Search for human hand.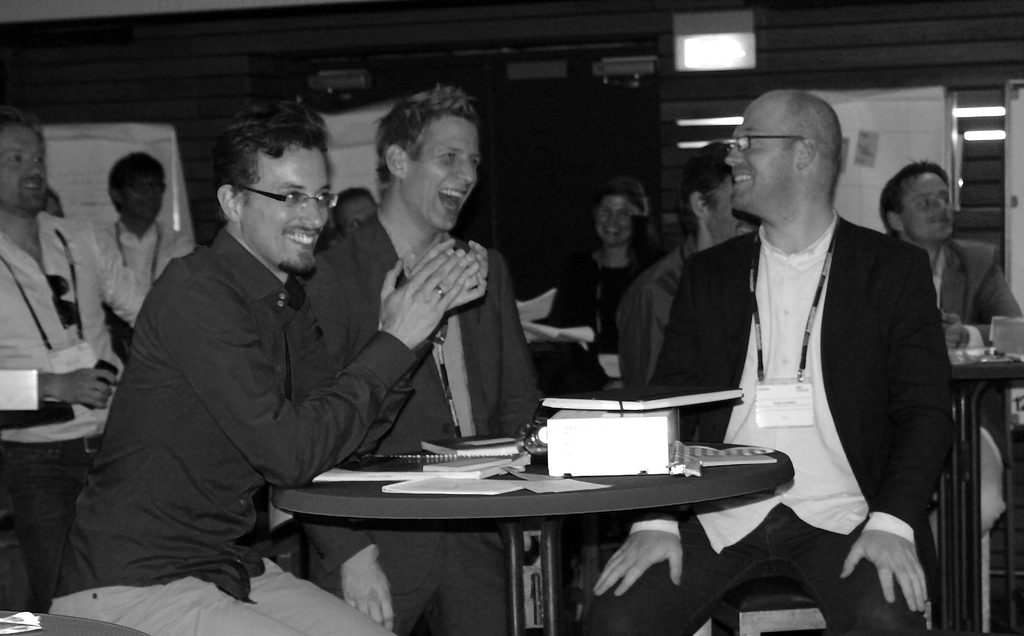
Found at 860/529/932/612.
